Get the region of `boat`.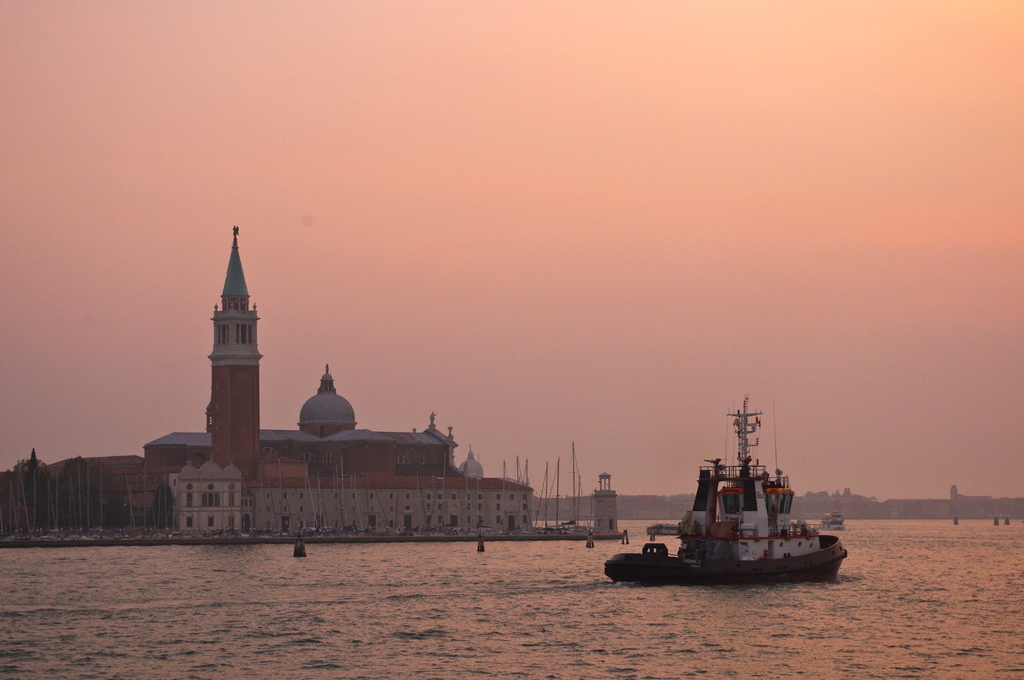
rect(813, 508, 850, 534).
